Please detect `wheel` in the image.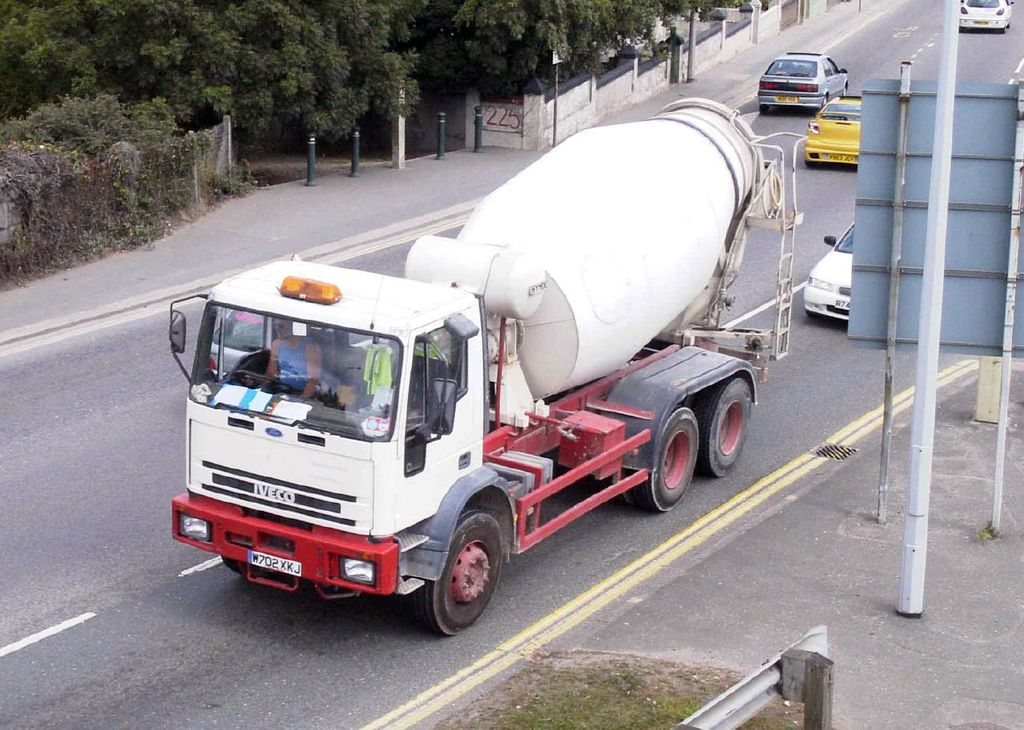
select_region(632, 408, 699, 516).
